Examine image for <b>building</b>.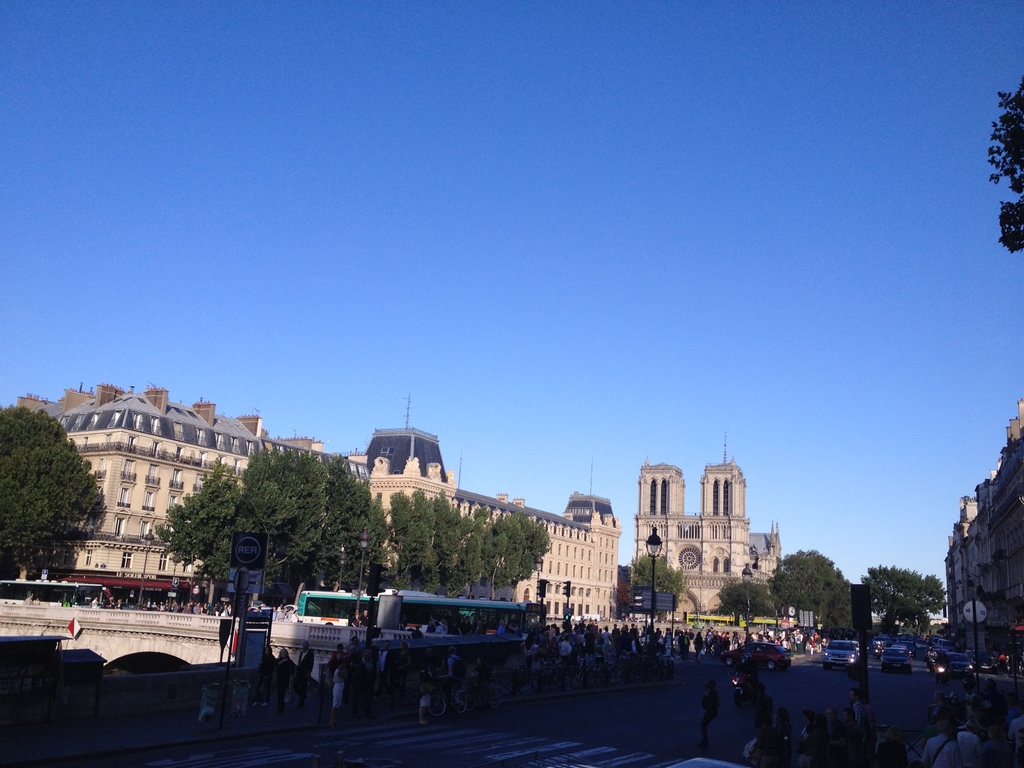
Examination result: <region>630, 431, 783, 619</region>.
